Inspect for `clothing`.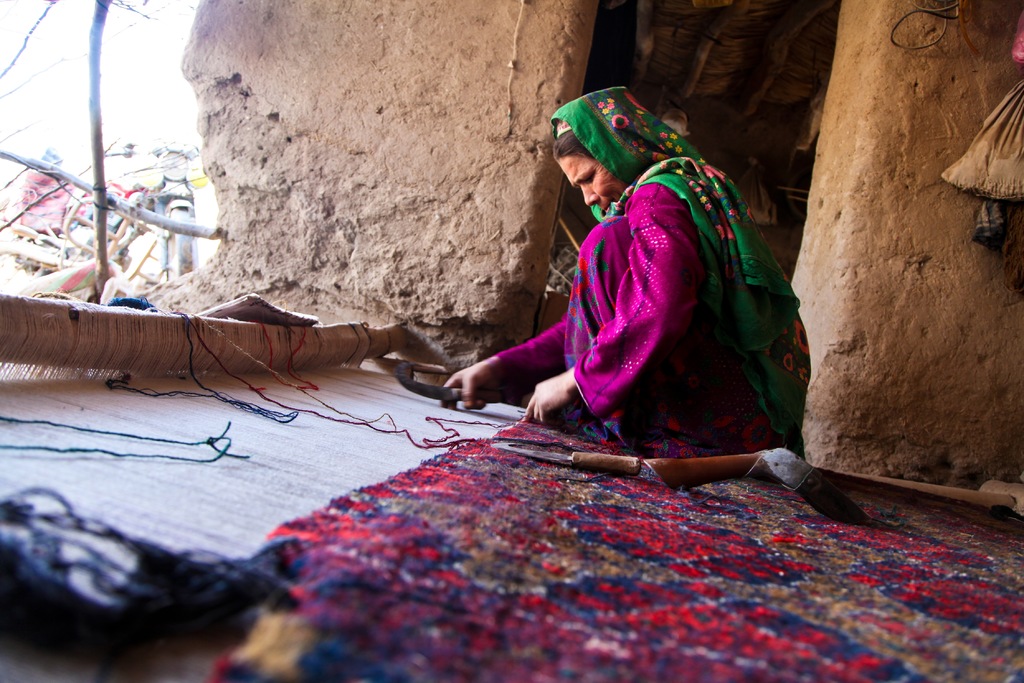
Inspection: Rect(479, 85, 810, 461).
